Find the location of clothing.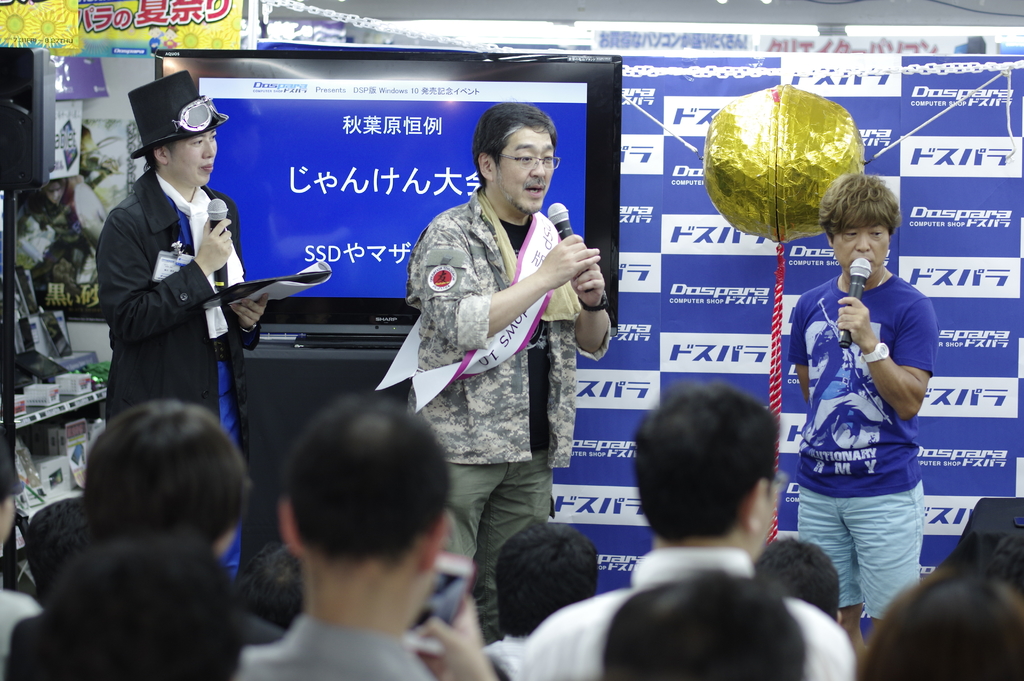
Location: x1=490 y1=634 x2=528 y2=680.
